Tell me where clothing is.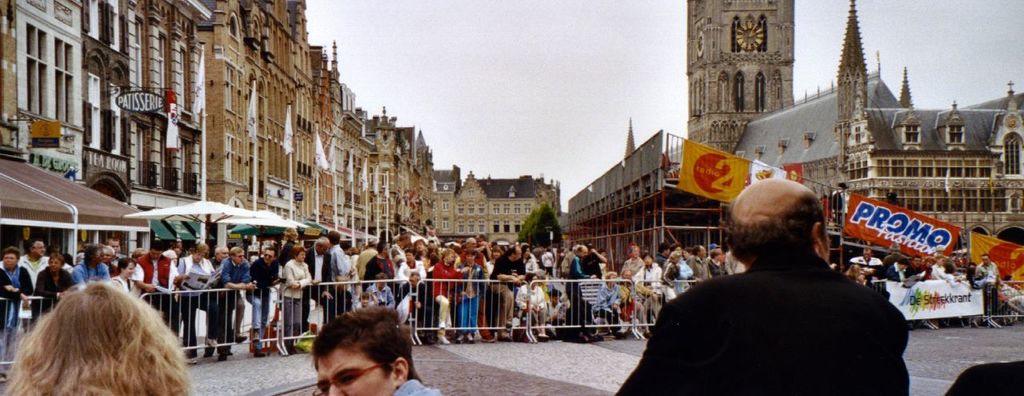
clothing is at <region>206, 244, 256, 342</region>.
